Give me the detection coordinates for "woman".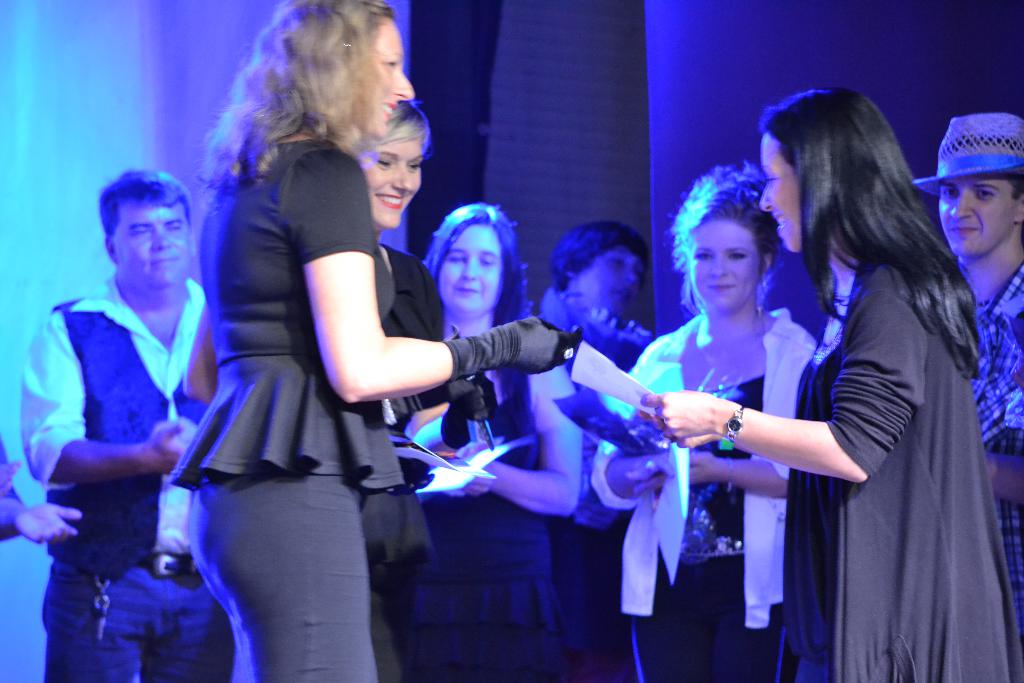
[167, 0, 582, 682].
